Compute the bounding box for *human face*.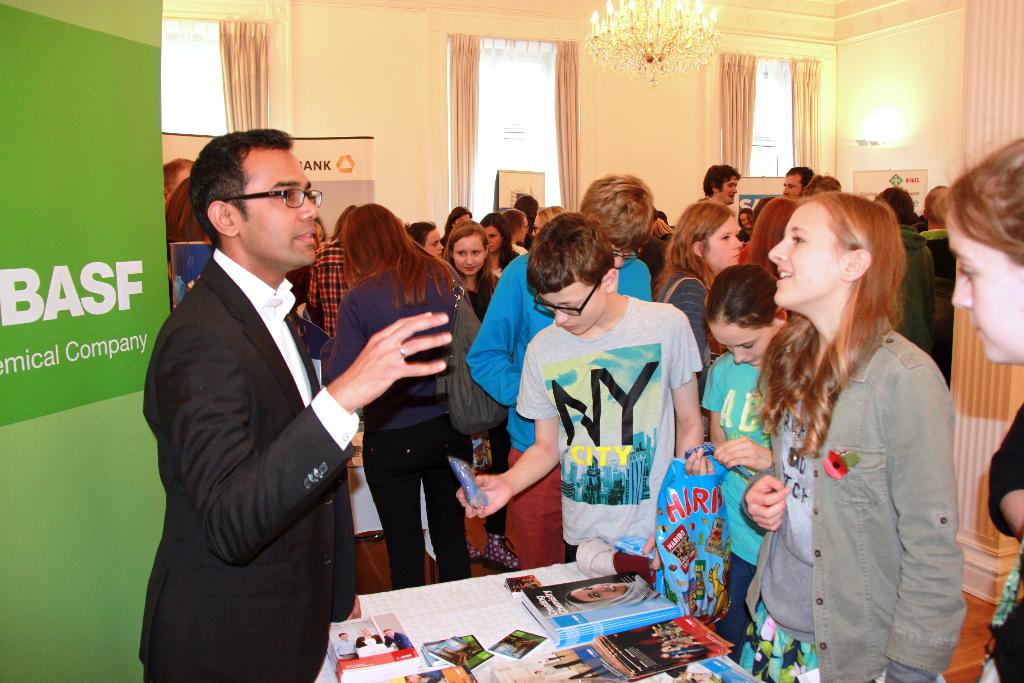
bbox=(706, 219, 742, 272).
